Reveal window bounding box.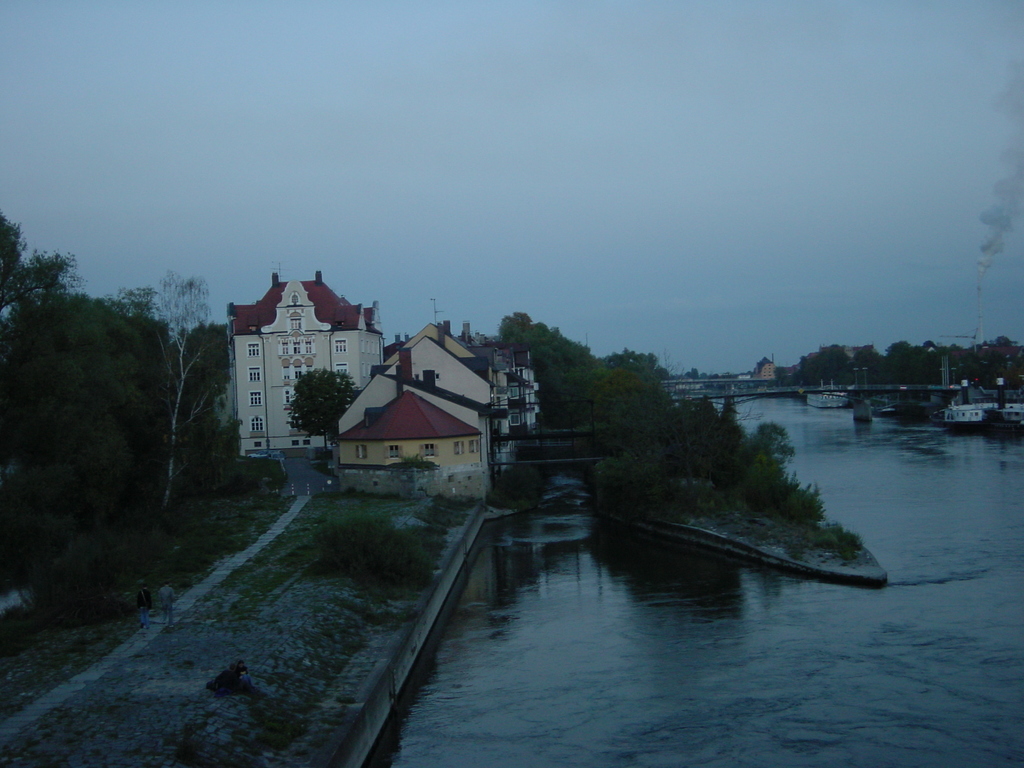
Revealed: 468 440 481 452.
